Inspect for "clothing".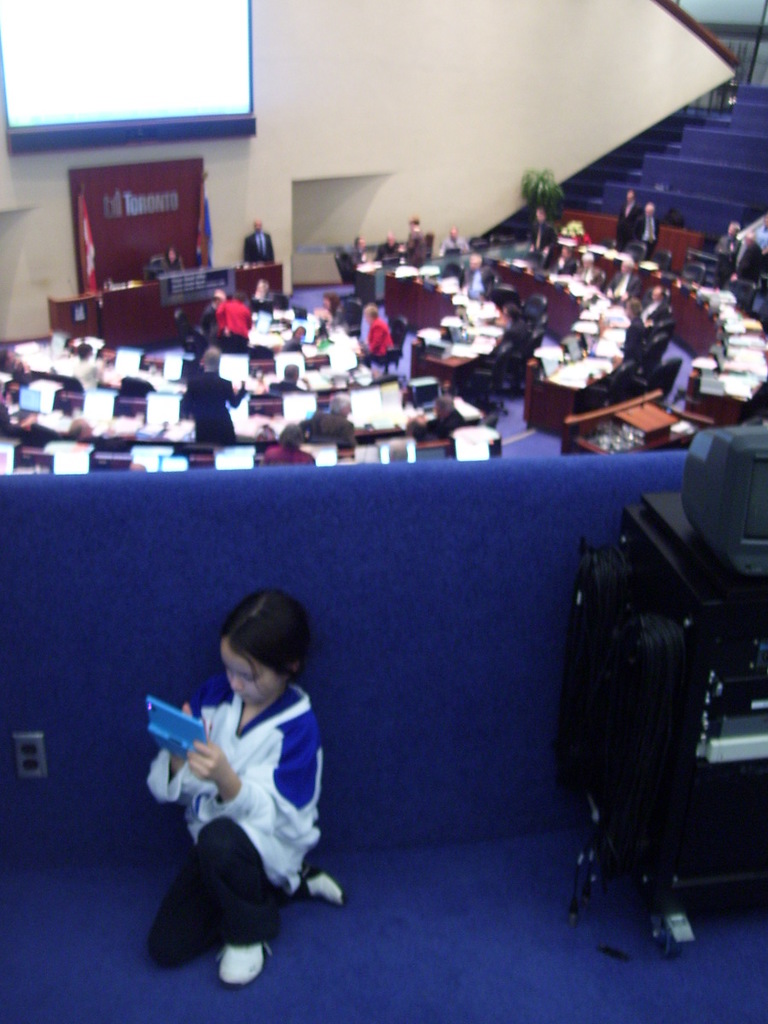
Inspection: {"left": 721, "top": 230, "right": 735, "bottom": 264}.
